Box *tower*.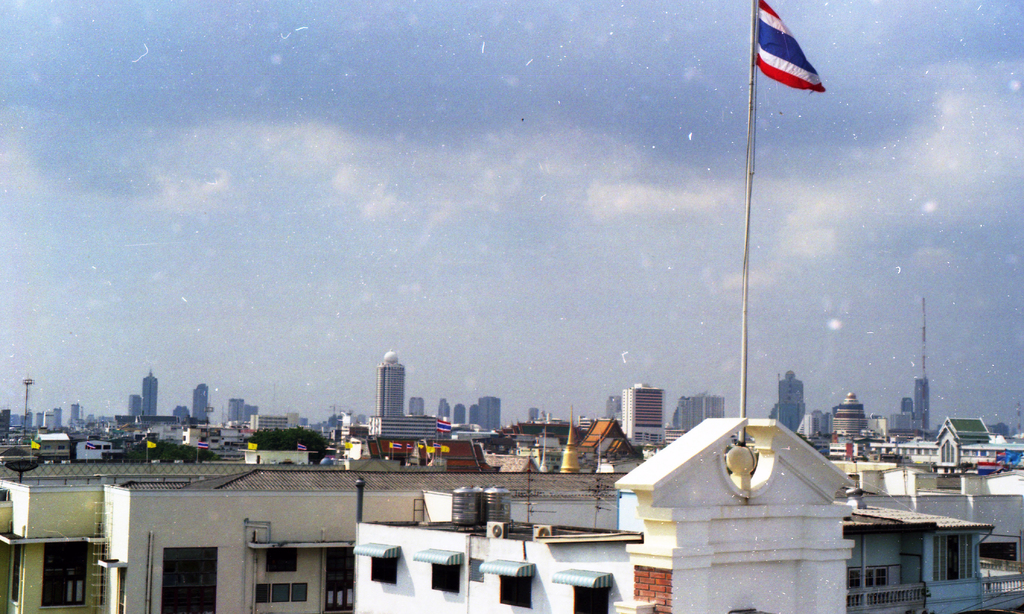
829:392:868:459.
